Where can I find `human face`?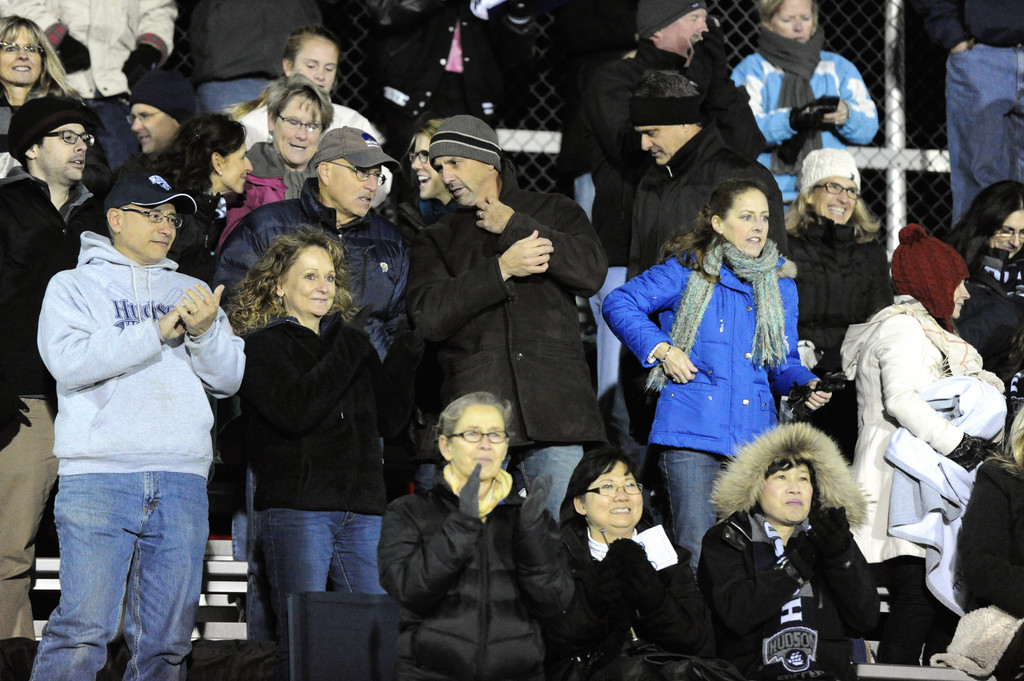
You can find it at [x1=228, y1=137, x2=255, y2=193].
